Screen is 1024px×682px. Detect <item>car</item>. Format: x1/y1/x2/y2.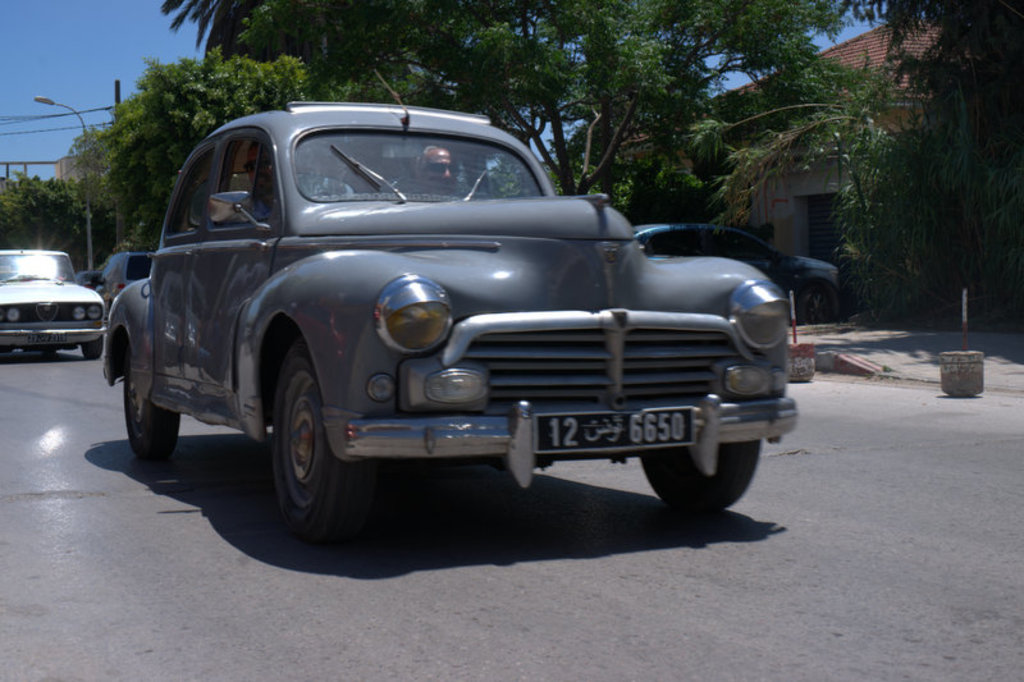
0/241/101/356.
